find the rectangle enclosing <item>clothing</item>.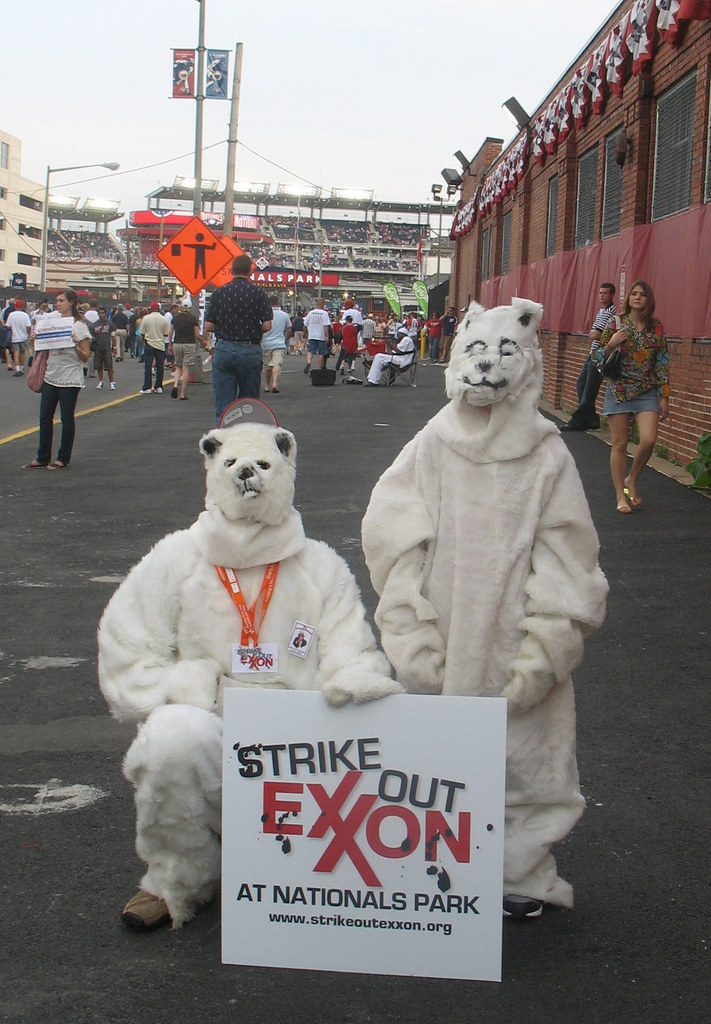
(259,308,294,387).
